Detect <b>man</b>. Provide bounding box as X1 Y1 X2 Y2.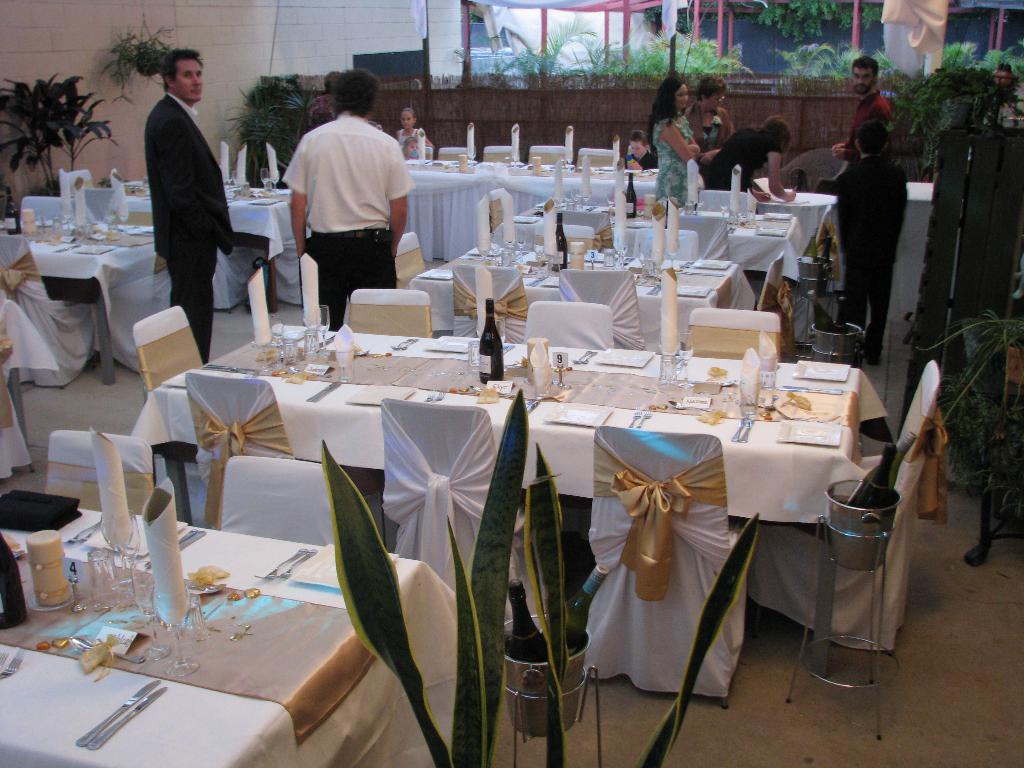
274 63 422 334.
